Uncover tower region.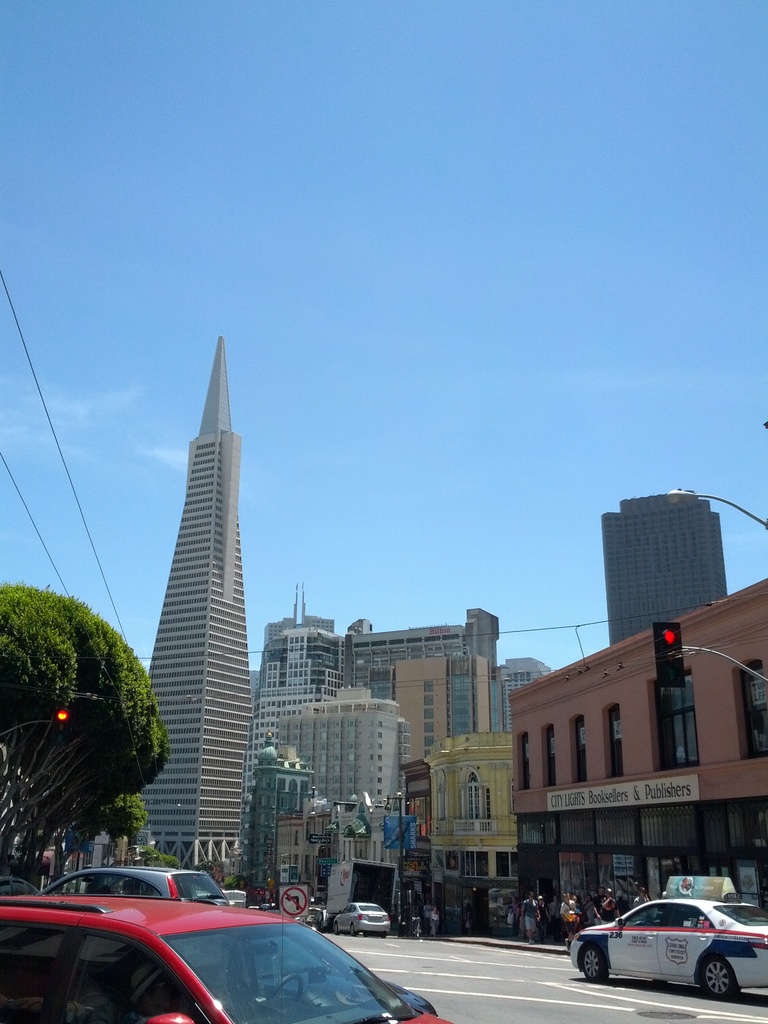
Uncovered: detection(146, 337, 240, 862).
